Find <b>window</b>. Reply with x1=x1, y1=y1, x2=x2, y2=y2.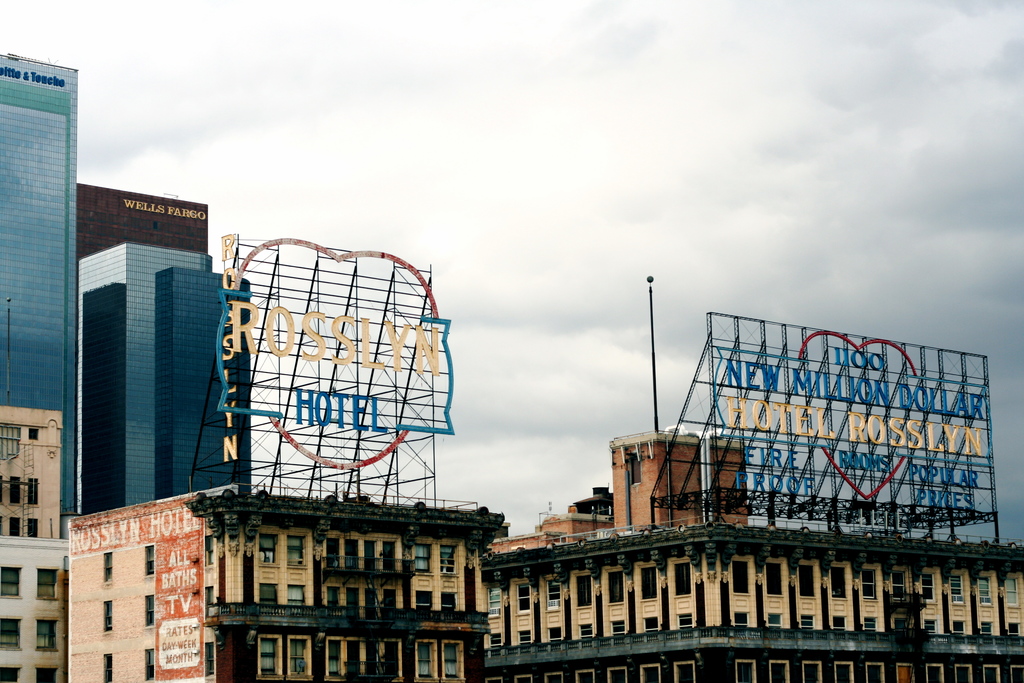
x1=147, y1=542, x2=156, y2=577.
